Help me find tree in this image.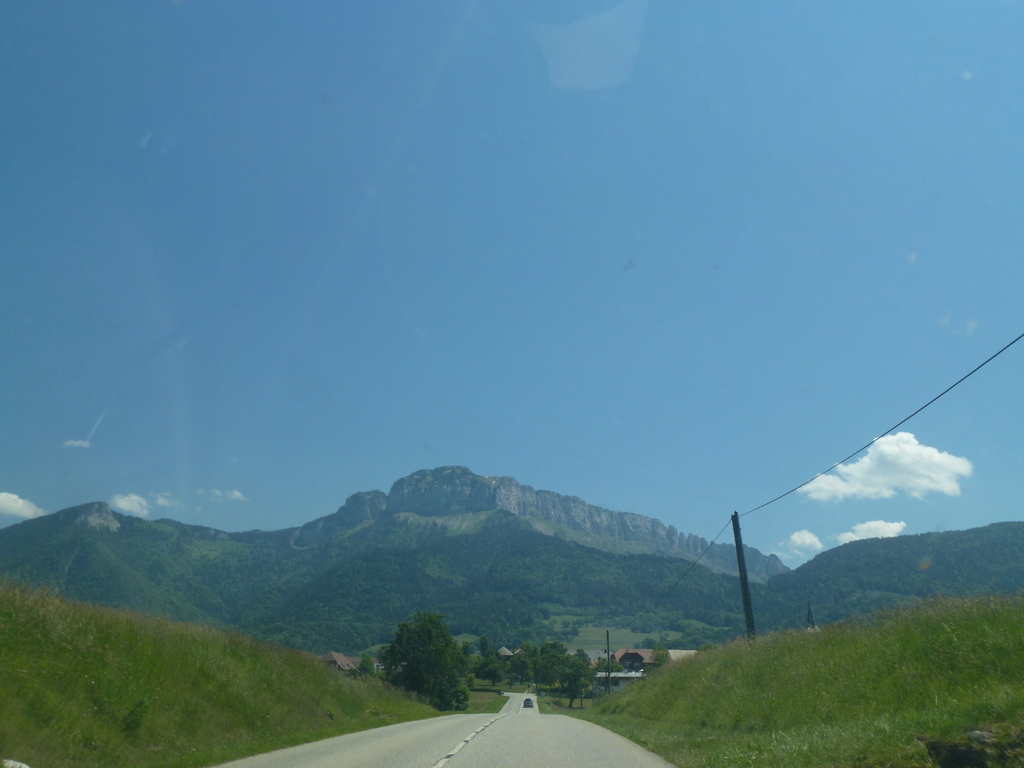
Found it: <region>513, 641, 540, 686</region>.
